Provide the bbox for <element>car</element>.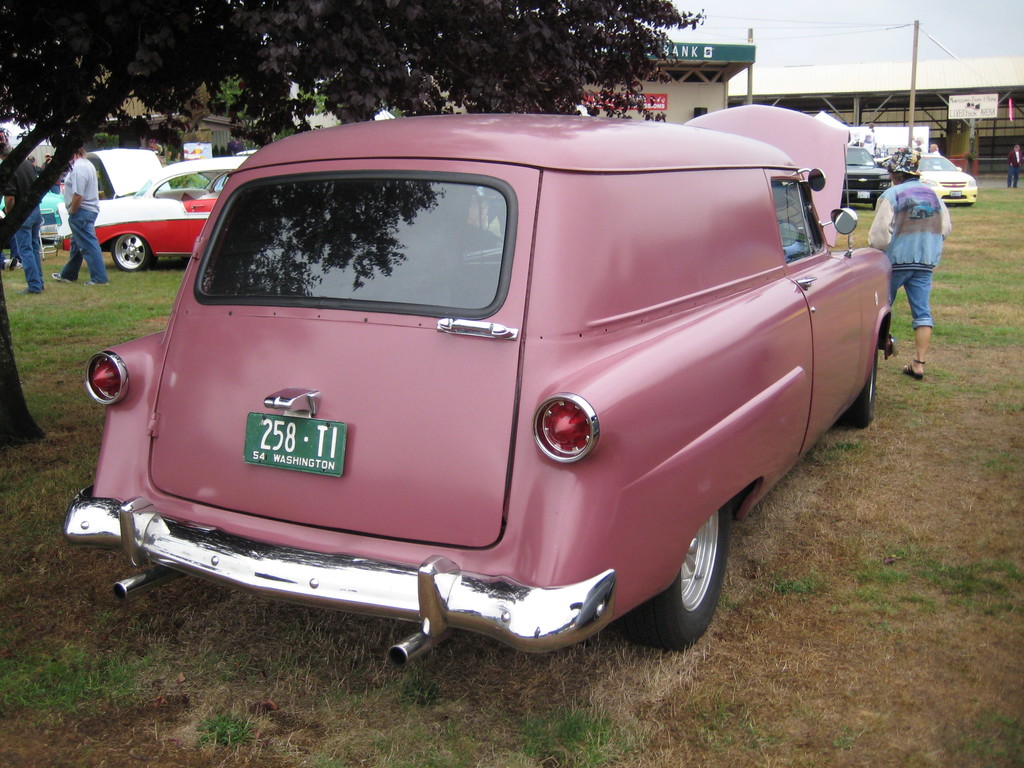
80/151/259/277.
